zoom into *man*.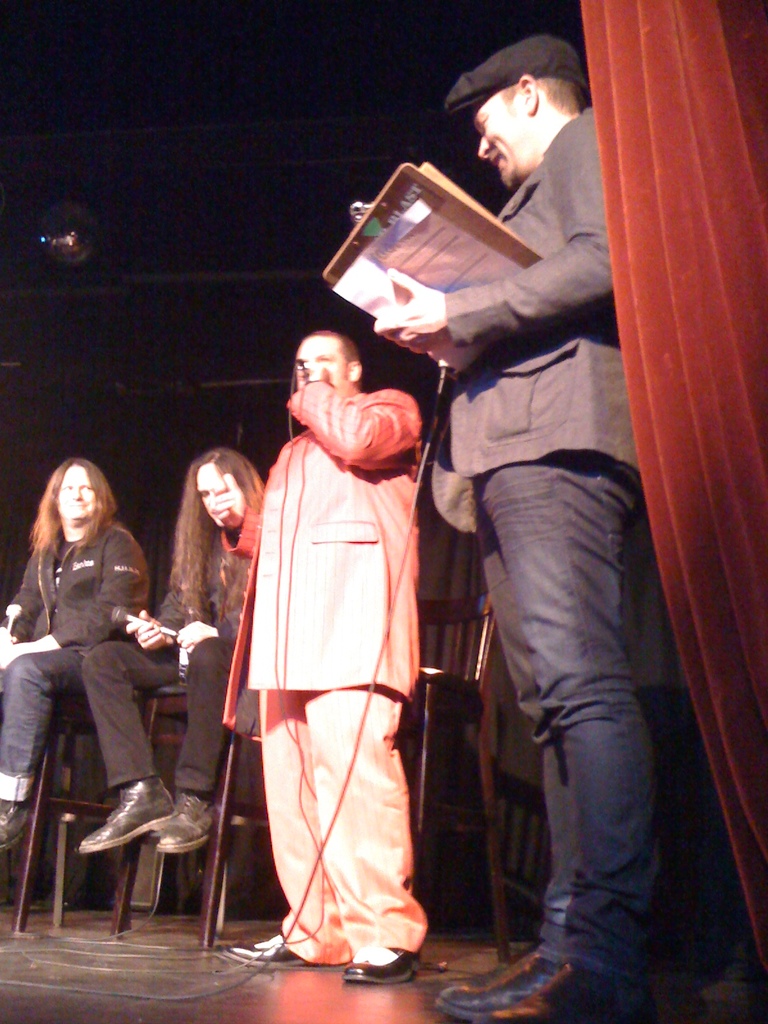
Zoom target: <bbox>0, 458, 154, 861</bbox>.
